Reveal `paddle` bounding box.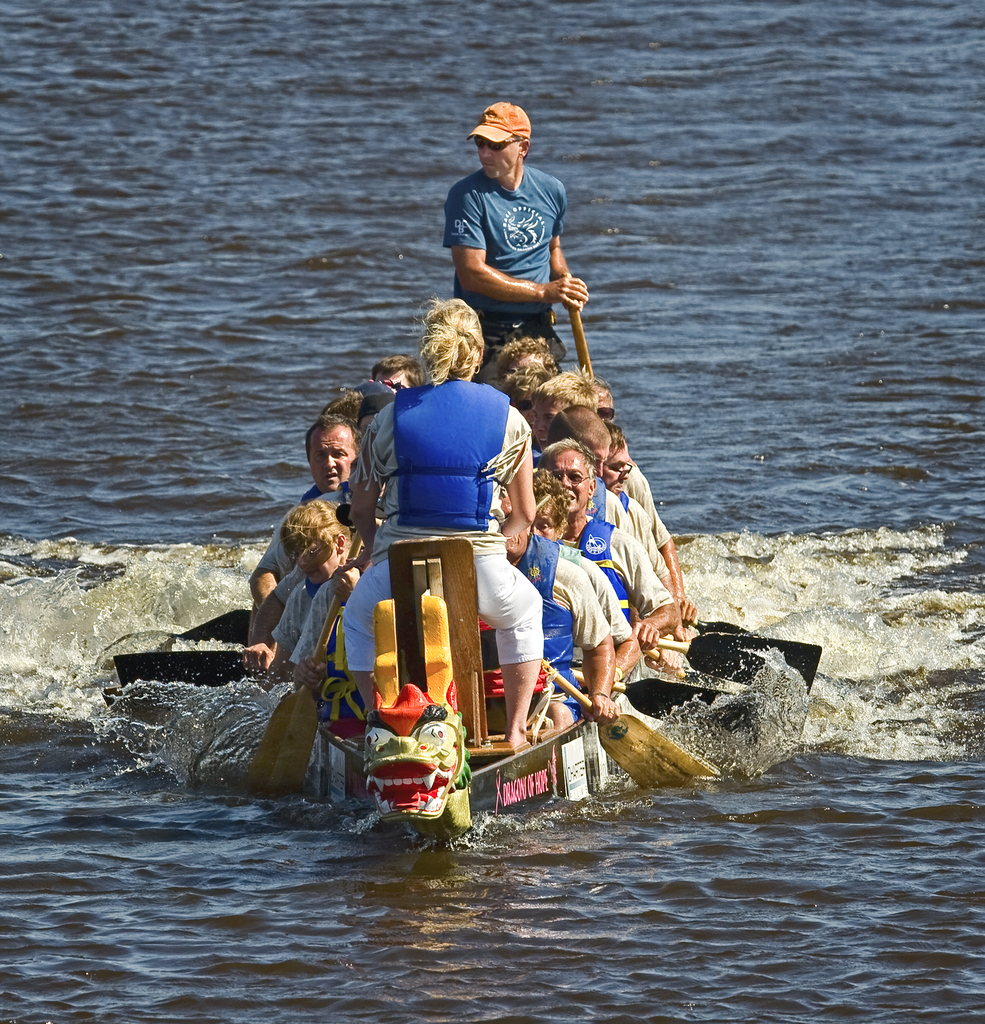
Revealed: locate(240, 536, 364, 795).
